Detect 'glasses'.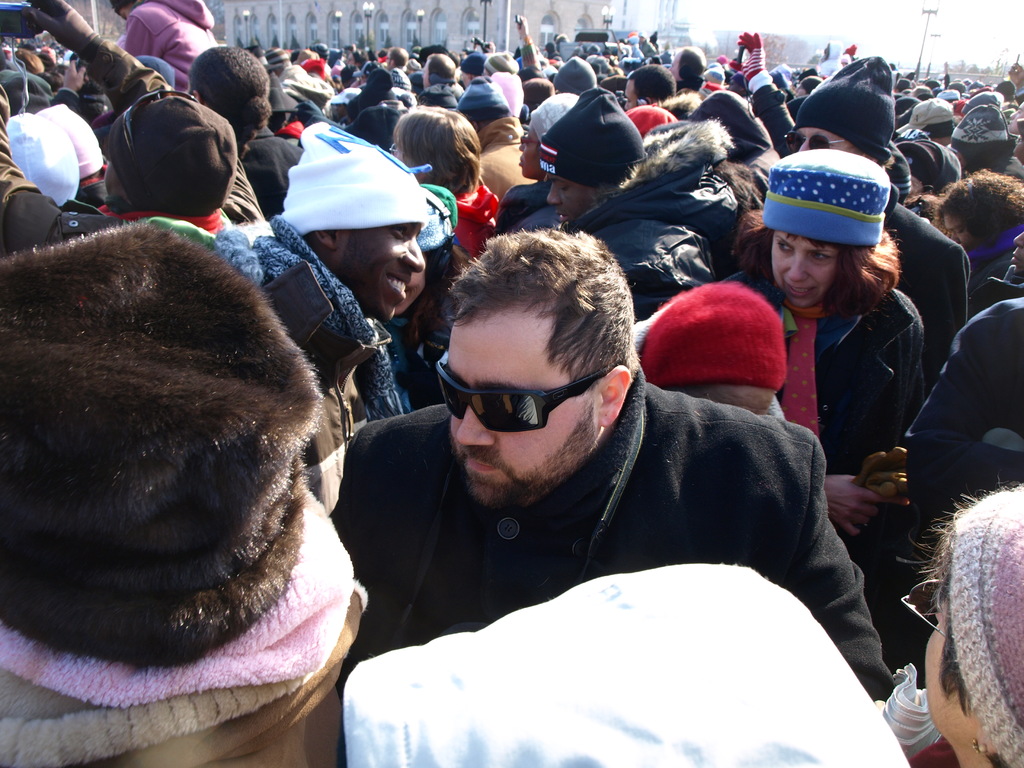
Detected at l=428, t=348, r=632, b=436.
